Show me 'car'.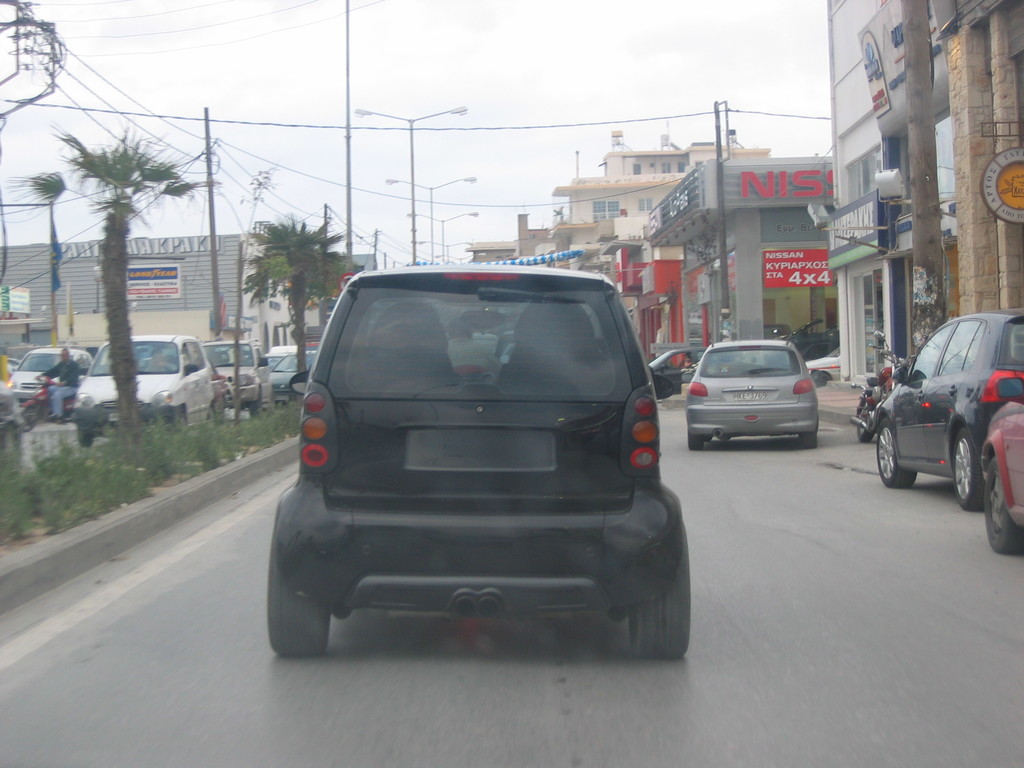
'car' is here: box(70, 335, 216, 425).
